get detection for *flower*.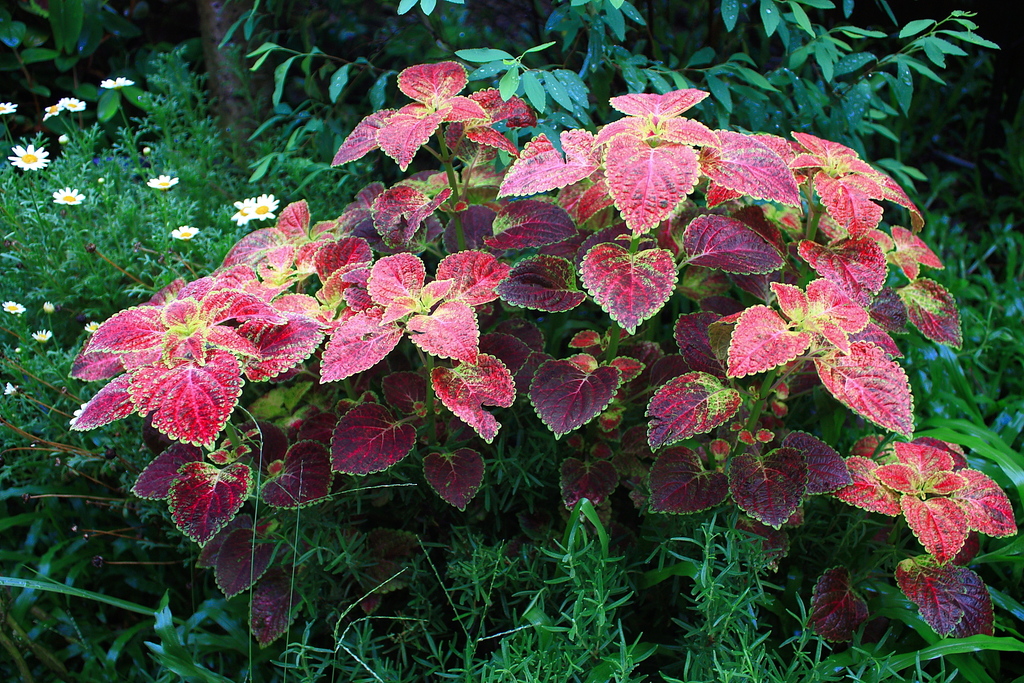
Detection: x1=6 y1=297 x2=29 y2=315.
